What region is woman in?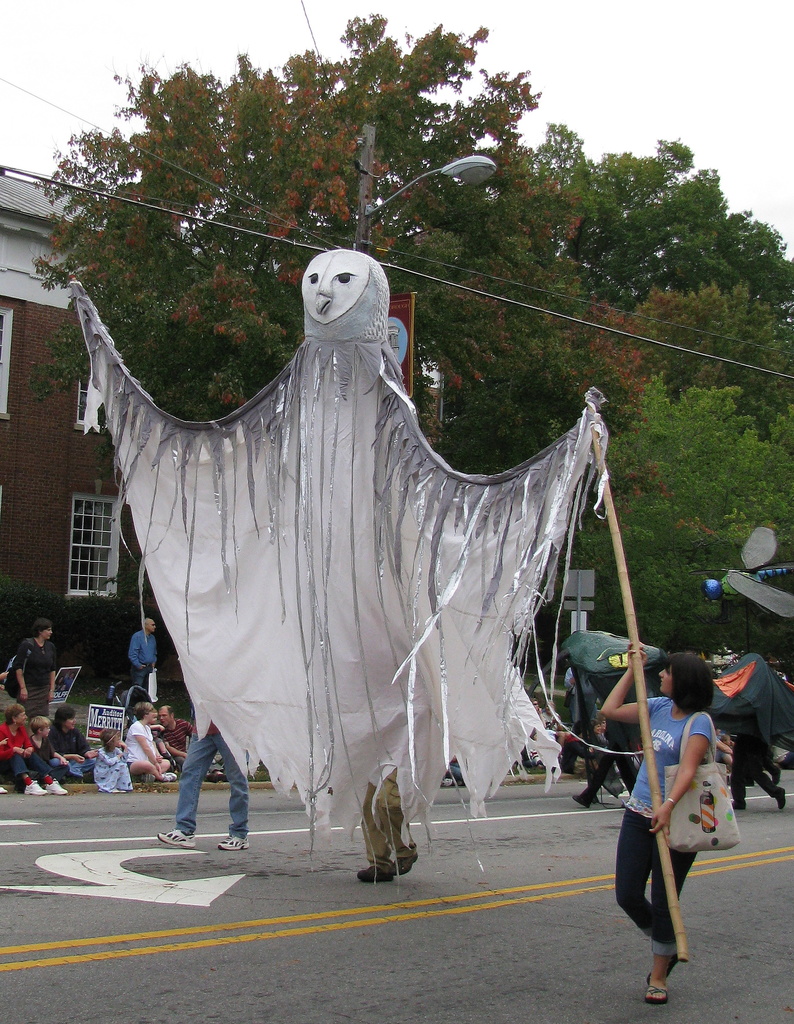
6 620 55 724.
